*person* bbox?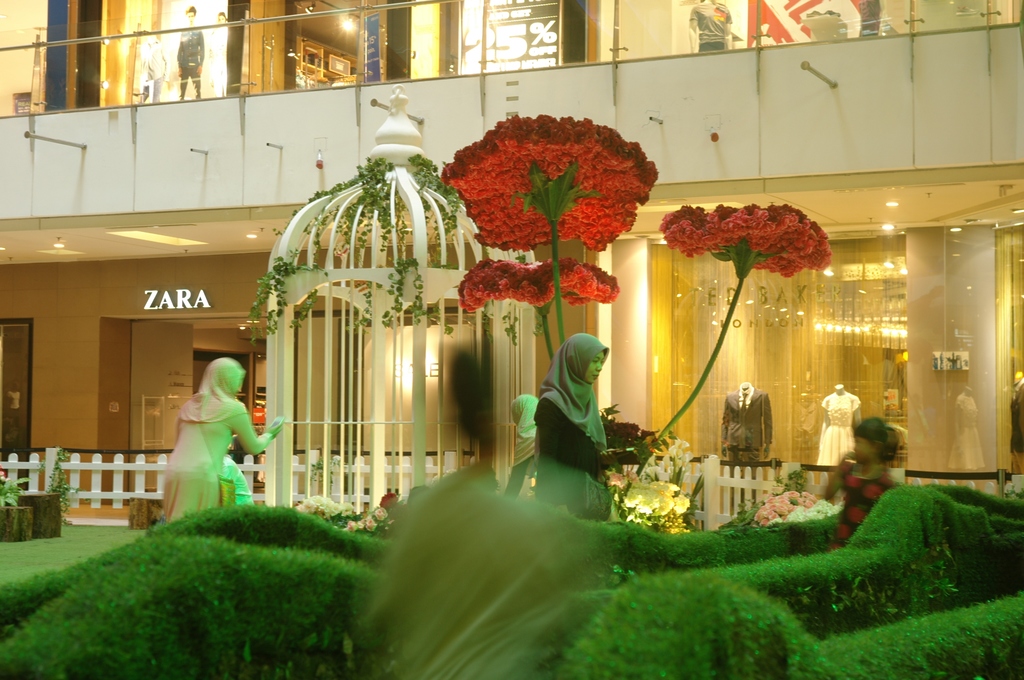
rect(168, 352, 285, 537)
